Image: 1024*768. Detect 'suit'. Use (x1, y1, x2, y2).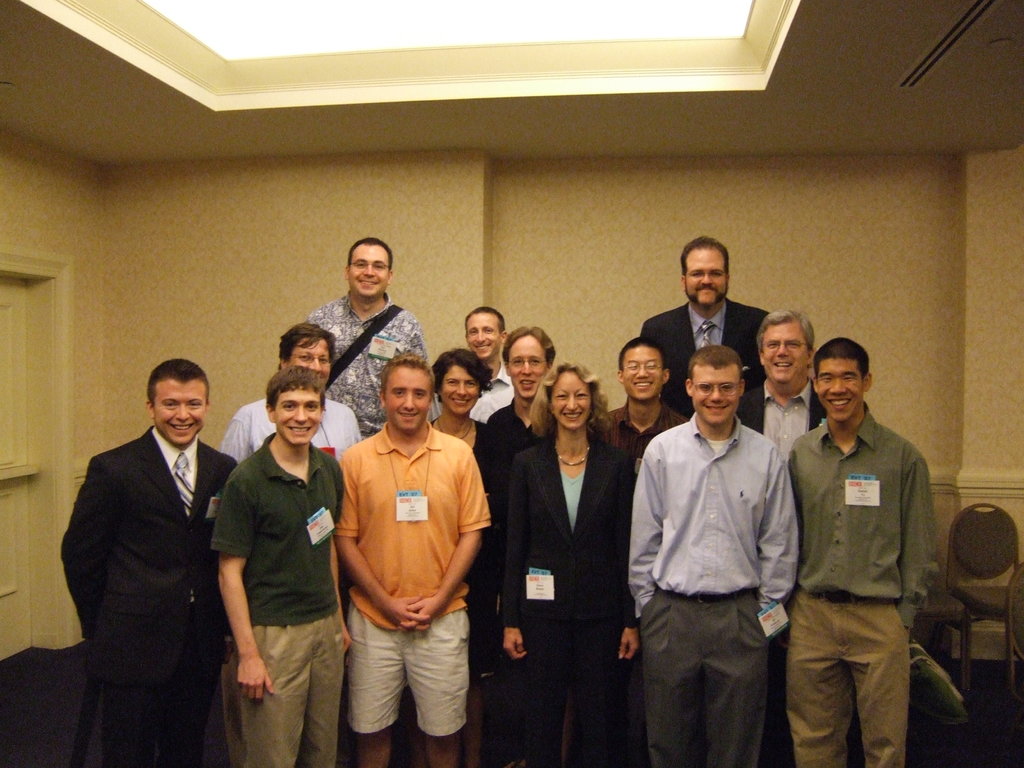
(641, 293, 768, 417).
